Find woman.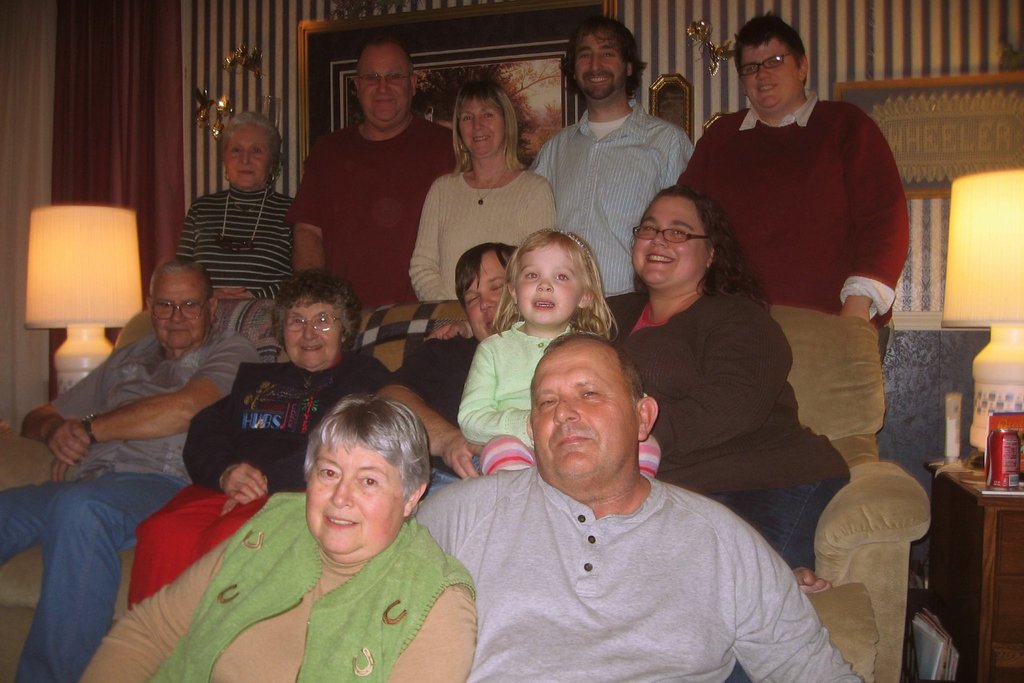
BBox(76, 394, 480, 682).
